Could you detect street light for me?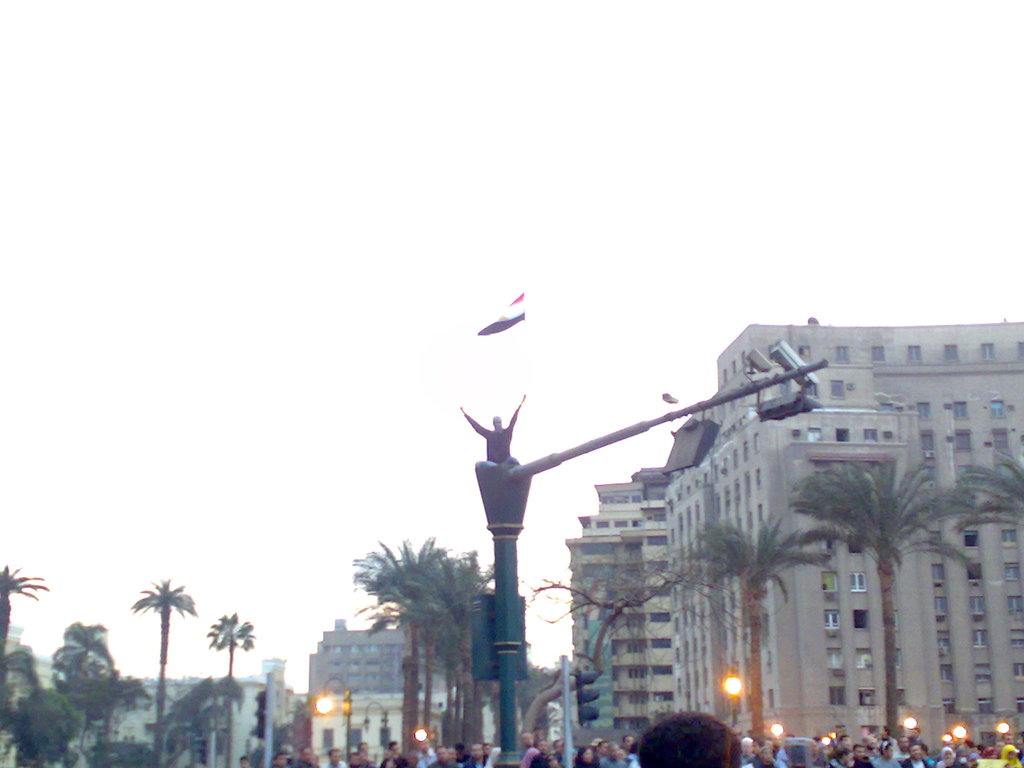
Detection result: <box>718,667,738,729</box>.
